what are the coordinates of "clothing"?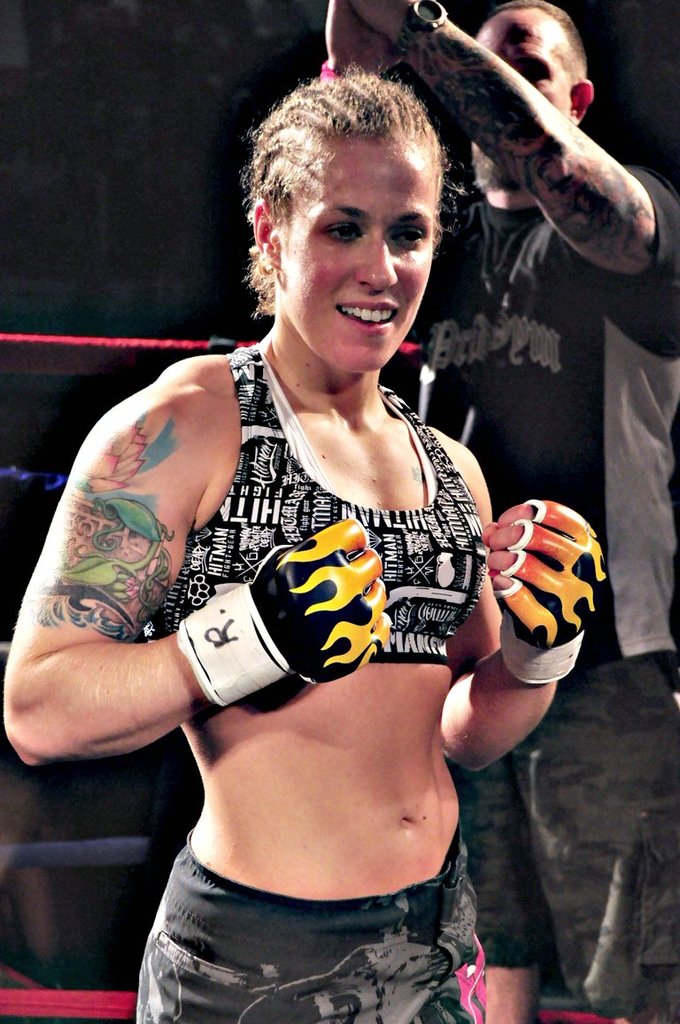
<bbox>131, 334, 489, 1023</bbox>.
